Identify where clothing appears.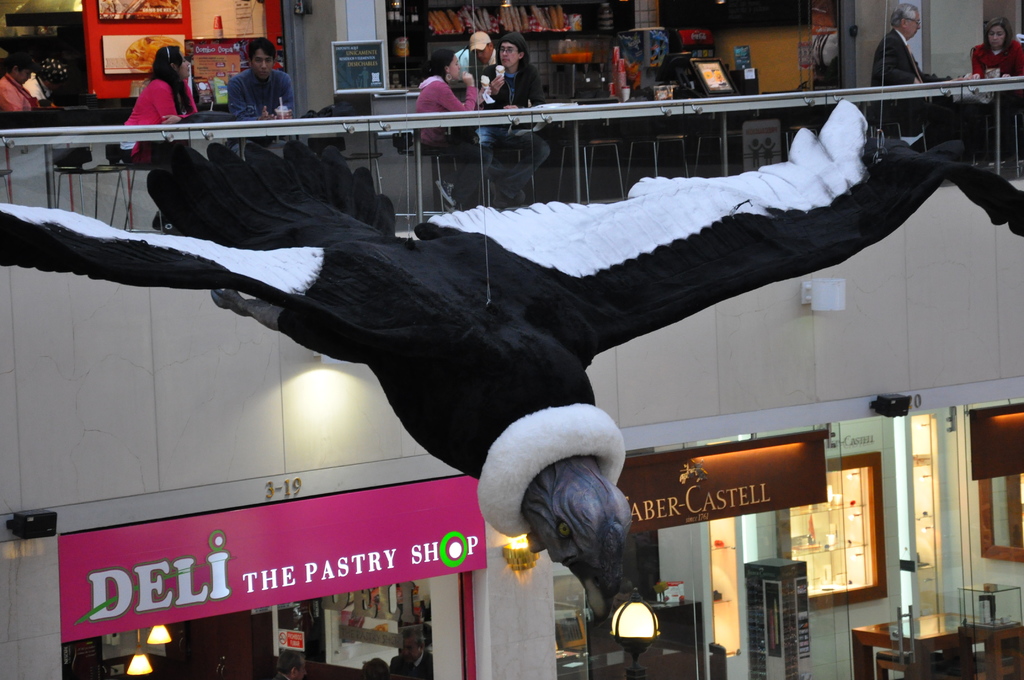
Appears at x1=872 y1=28 x2=953 y2=150.
